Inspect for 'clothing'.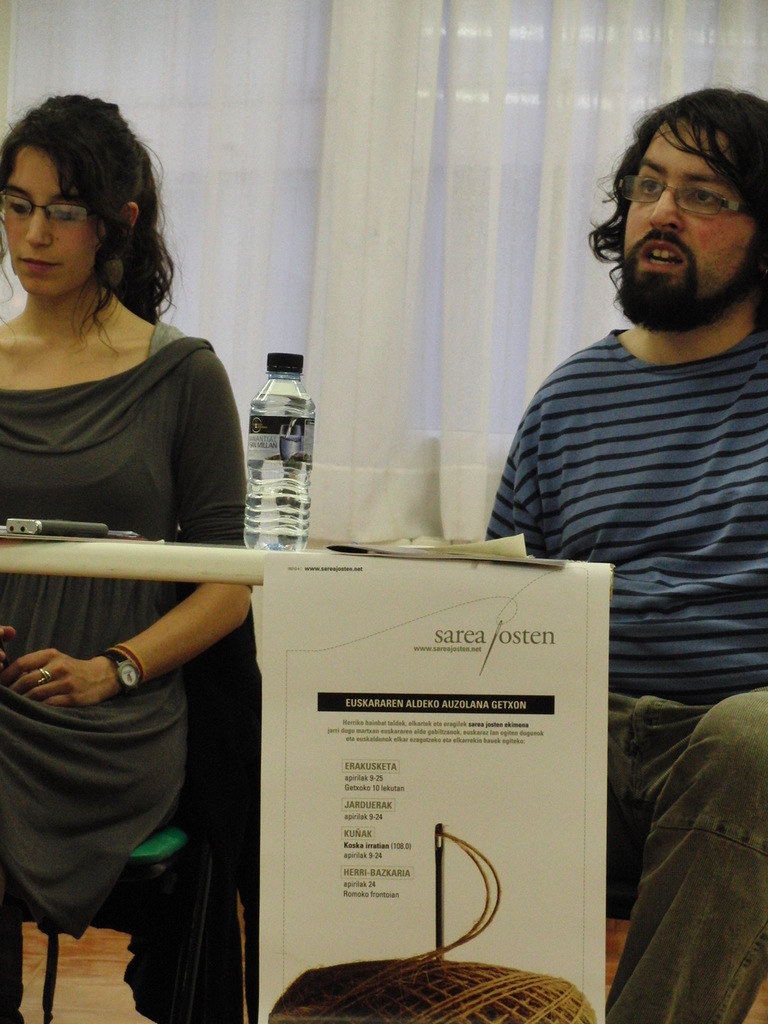
Inspection: (x1=482, y1=323, x2=767, y2=1023).
